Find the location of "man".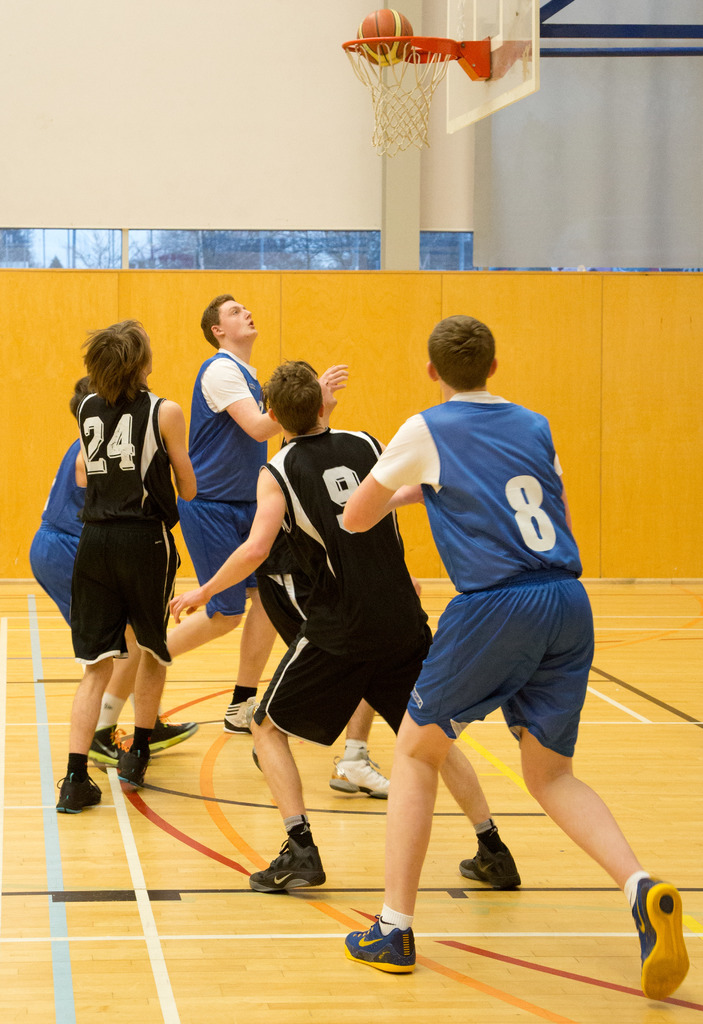
Location: pyautogui.locateOnScreen(347, 312, 690, 1000).
